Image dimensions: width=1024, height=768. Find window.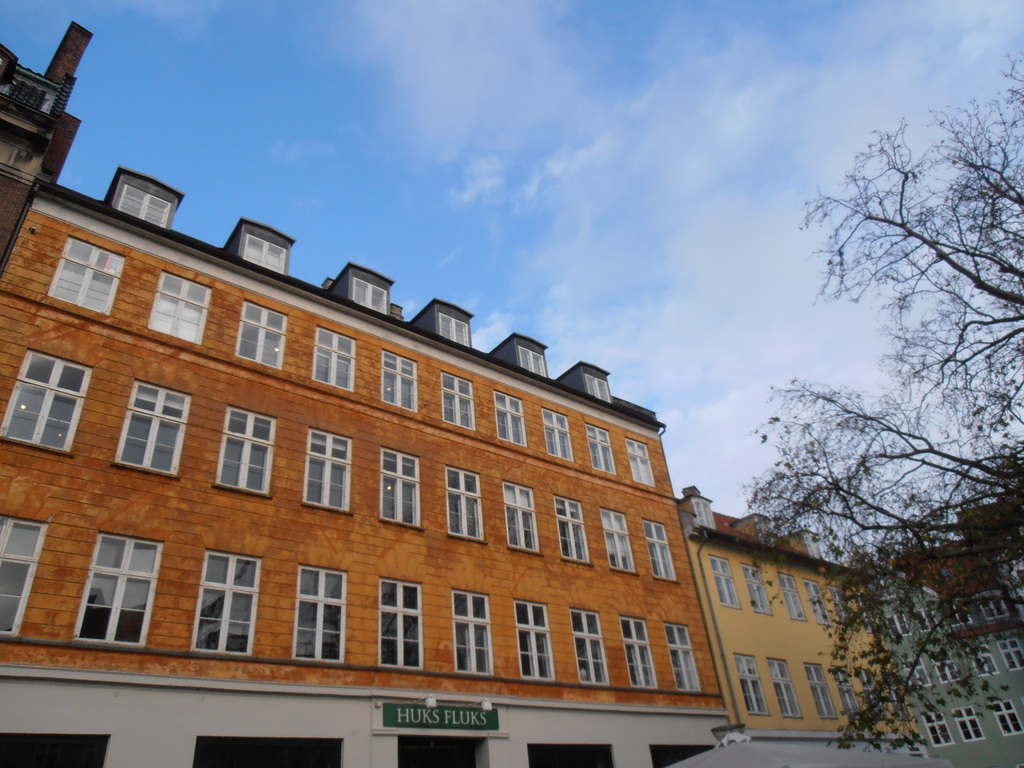
{"x1": 739, "y1": 653, "x2": 766, "y2": 714}.
